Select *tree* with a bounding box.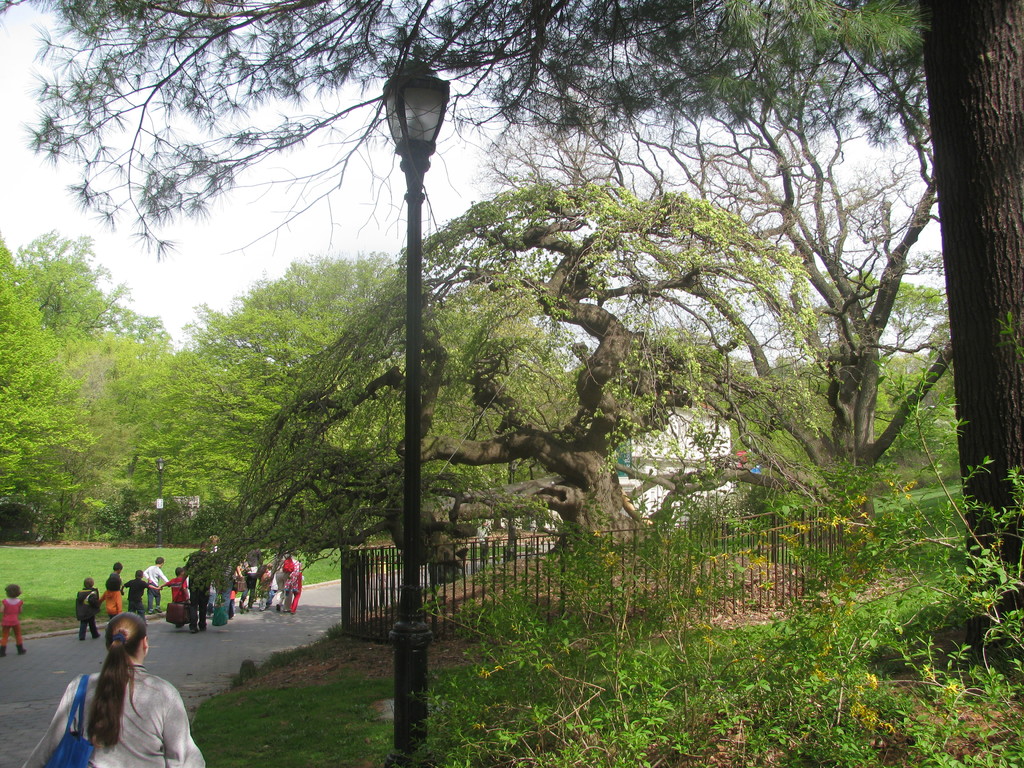
box(0, 236, 179, 541).
